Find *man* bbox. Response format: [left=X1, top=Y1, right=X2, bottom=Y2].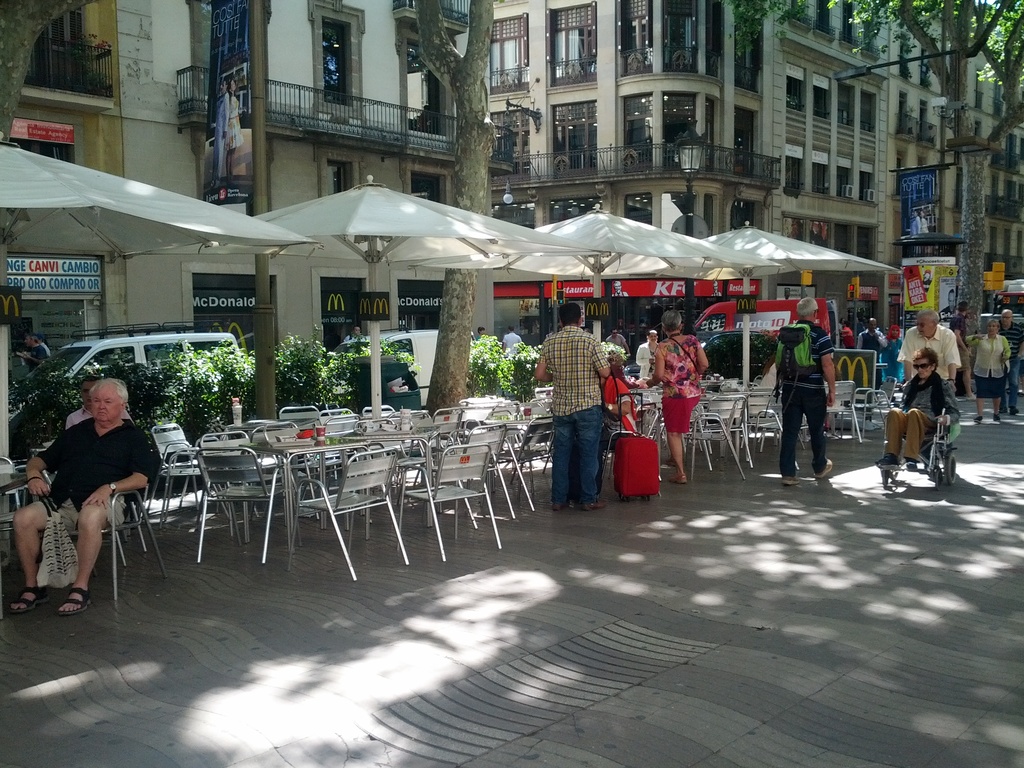
[left=893, top=303, right=963, bottom=449].
